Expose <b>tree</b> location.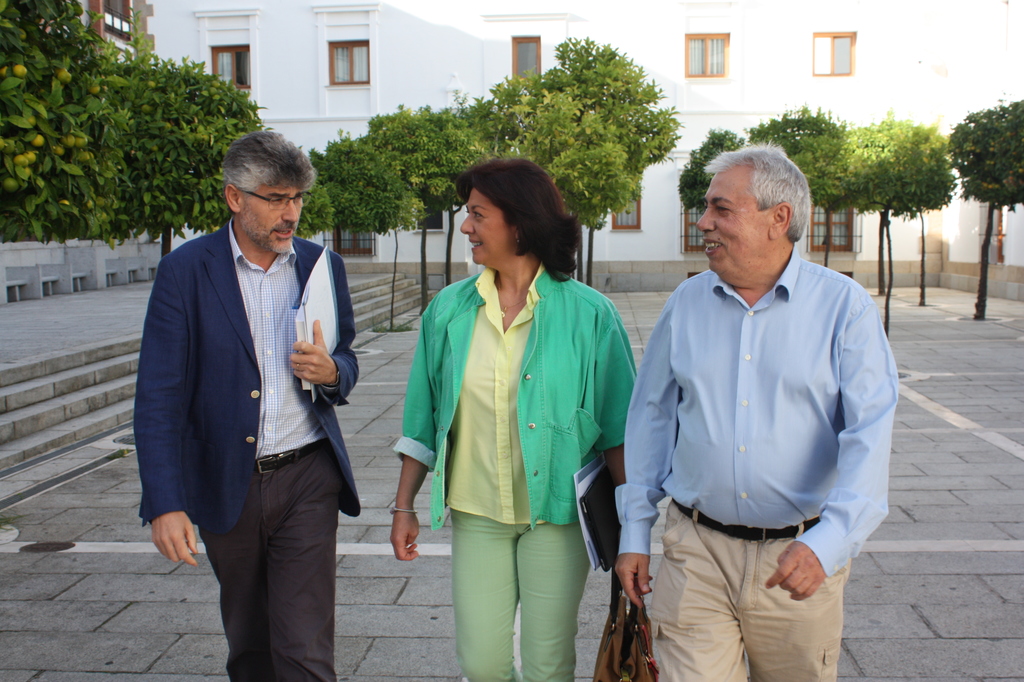
Exposed at <box>502,71,636,257</box>.
